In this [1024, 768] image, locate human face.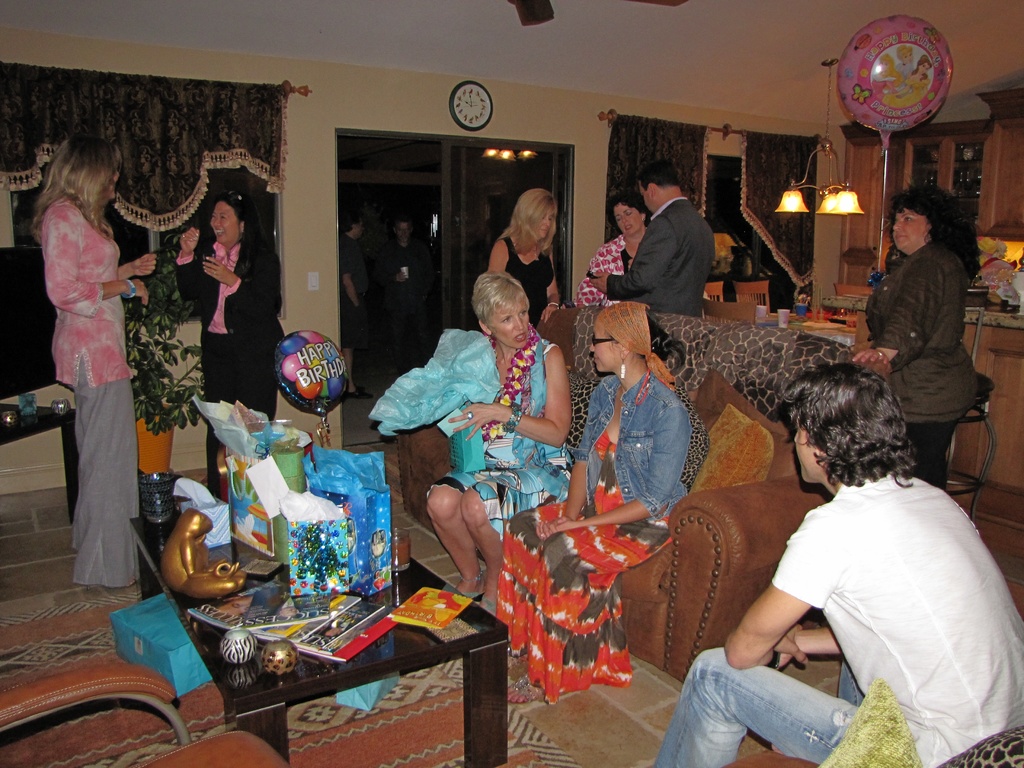
Bounding box: [left=488, top=294, right=531, bottom=349].
